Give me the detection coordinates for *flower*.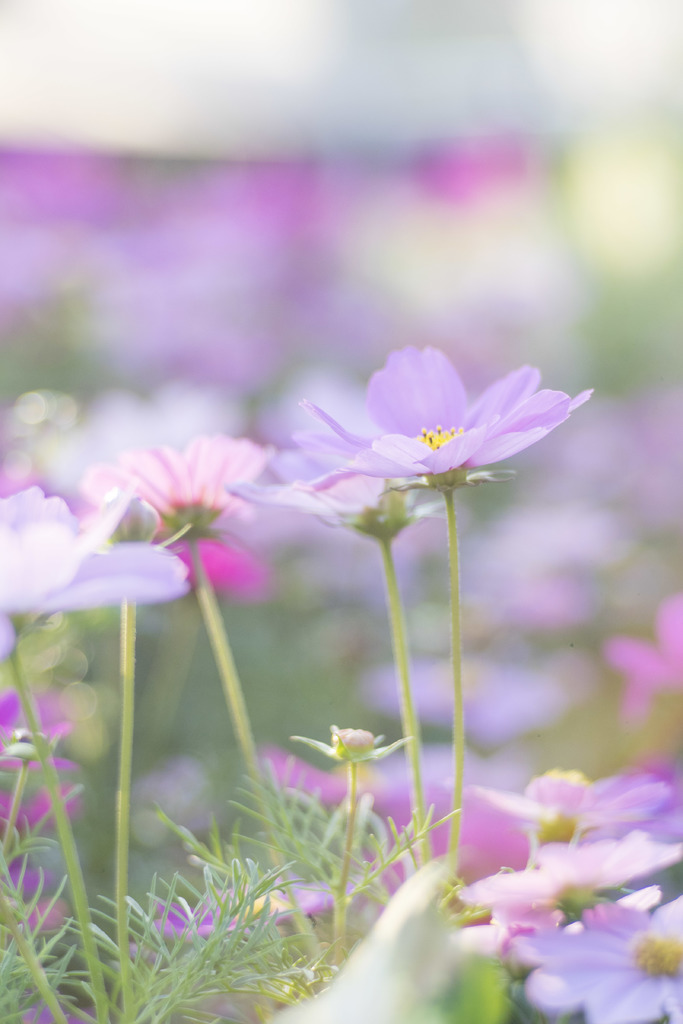
[448,828,682,919].
